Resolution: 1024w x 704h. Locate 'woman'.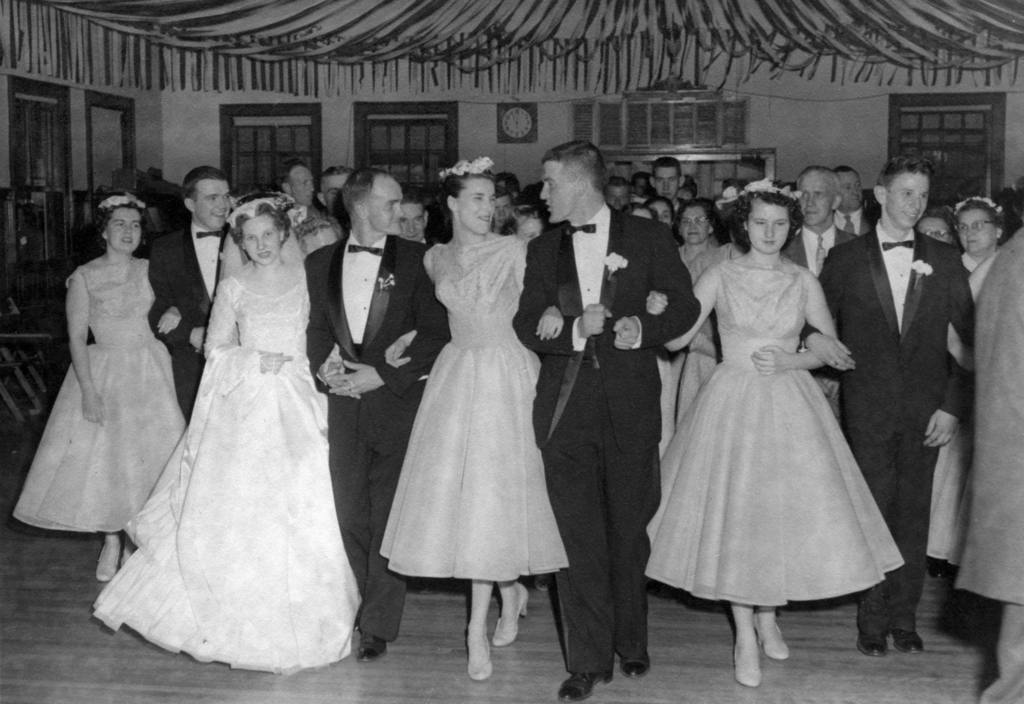
<region>127, 157, 358, 662</region>.
